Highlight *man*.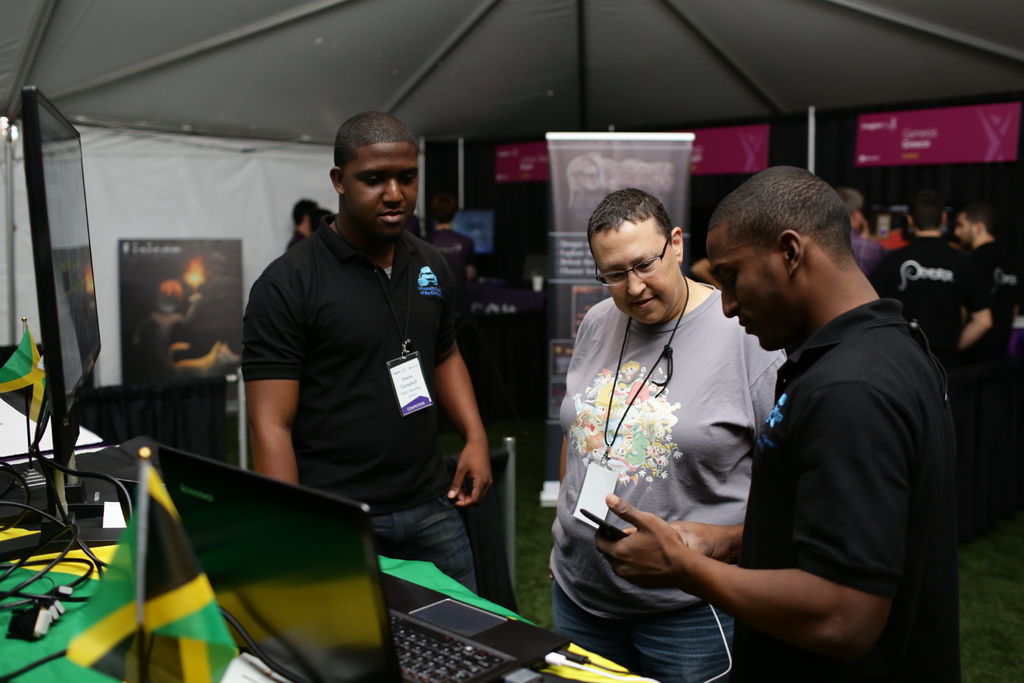
Highlighted region: box(958, 206, 1020, 377).
